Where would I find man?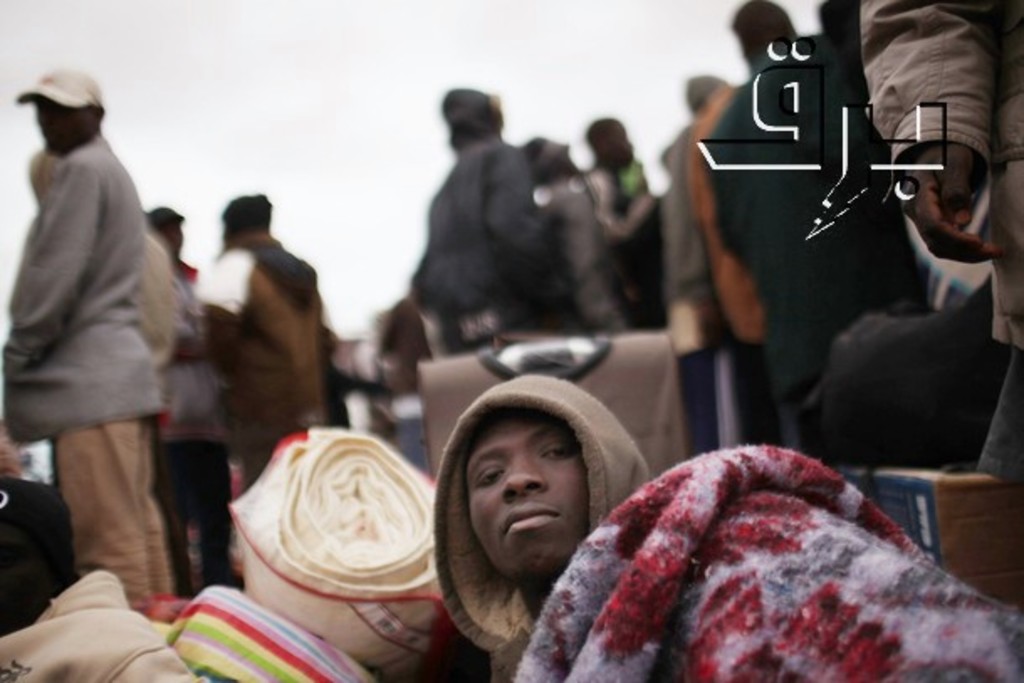
At rect(700, 0, 927, 446).
